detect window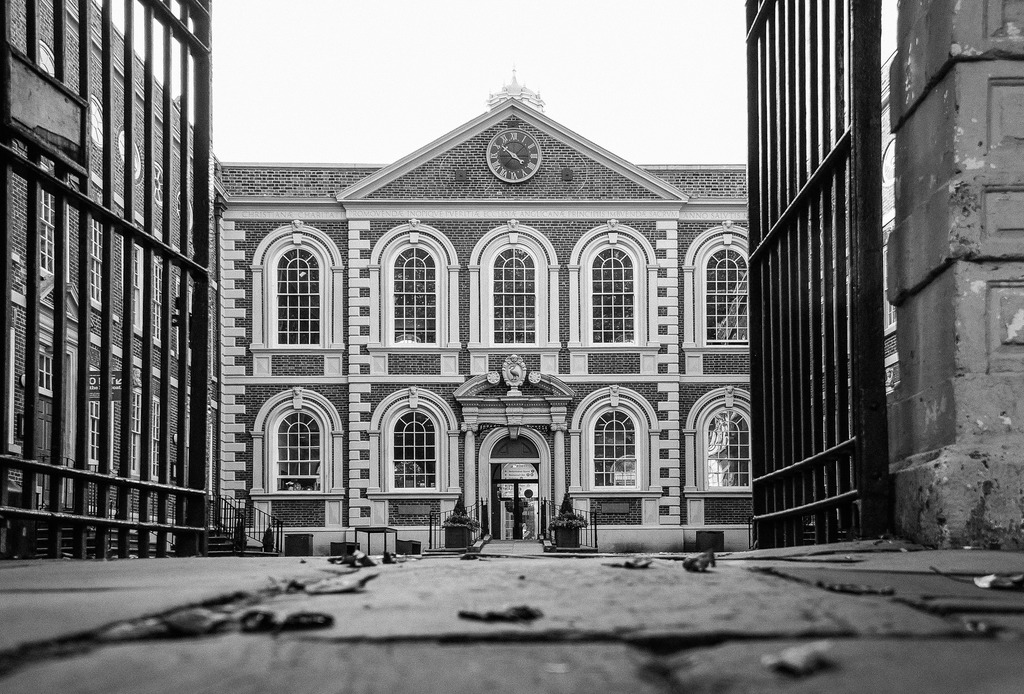
select_region(92, 205, 106, 311)
